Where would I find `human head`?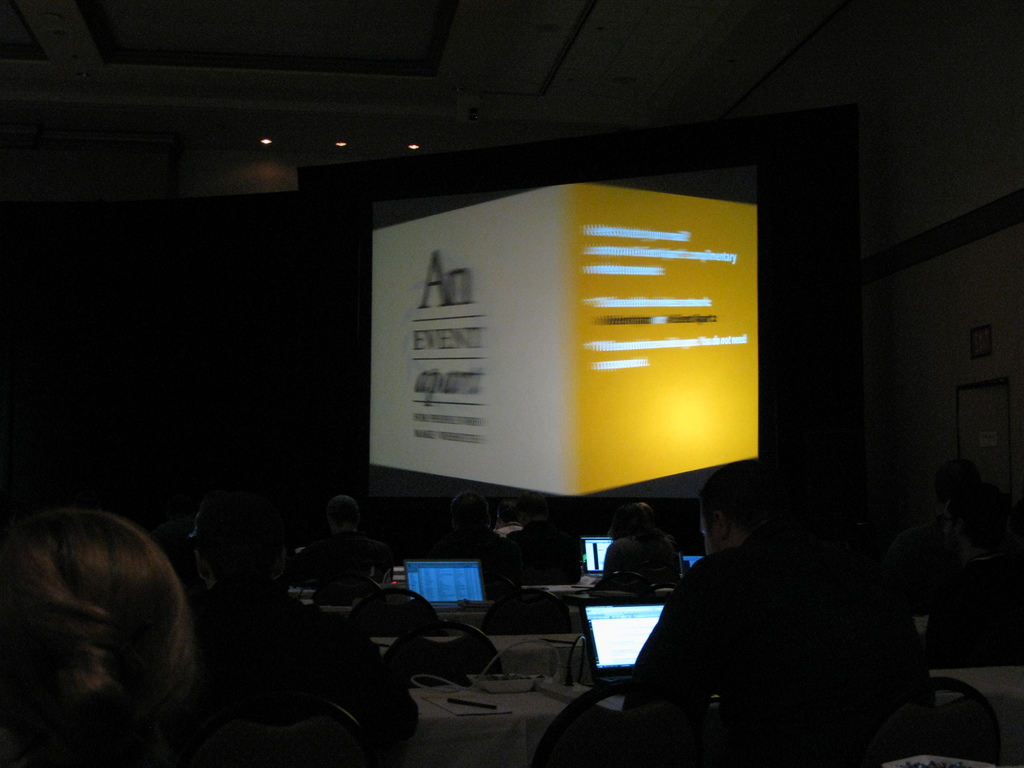
At [502, 500, 522, 522].
